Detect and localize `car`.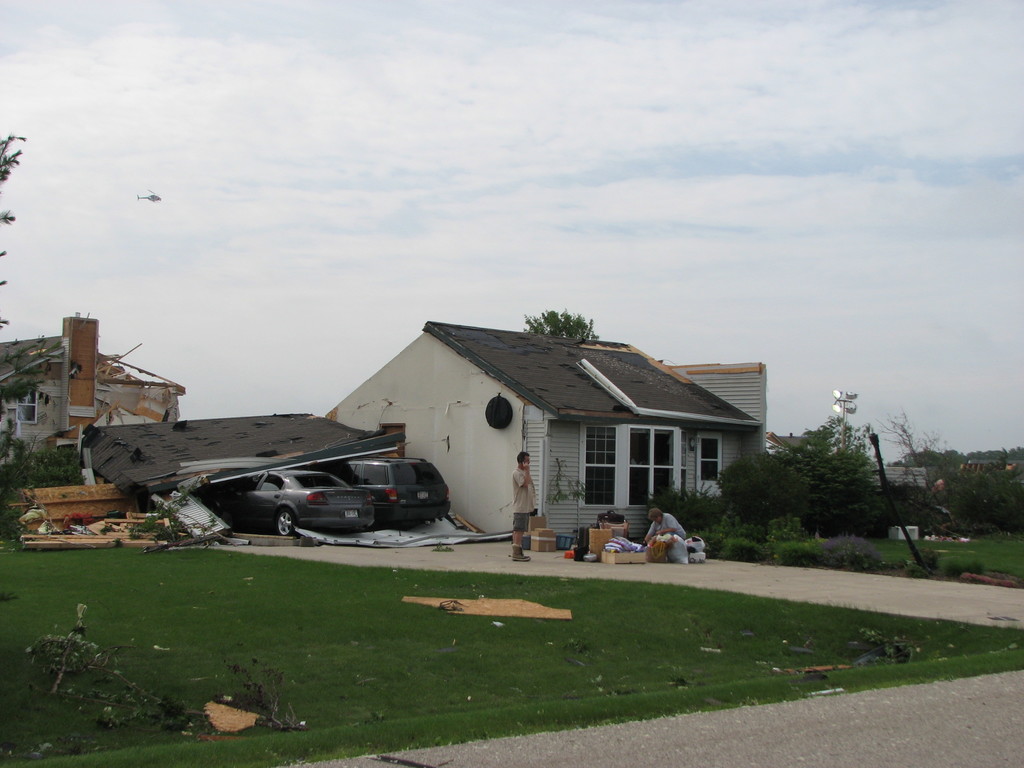
Localized at pyautogui.locateOnScreen(326, 454, 445, 524).
